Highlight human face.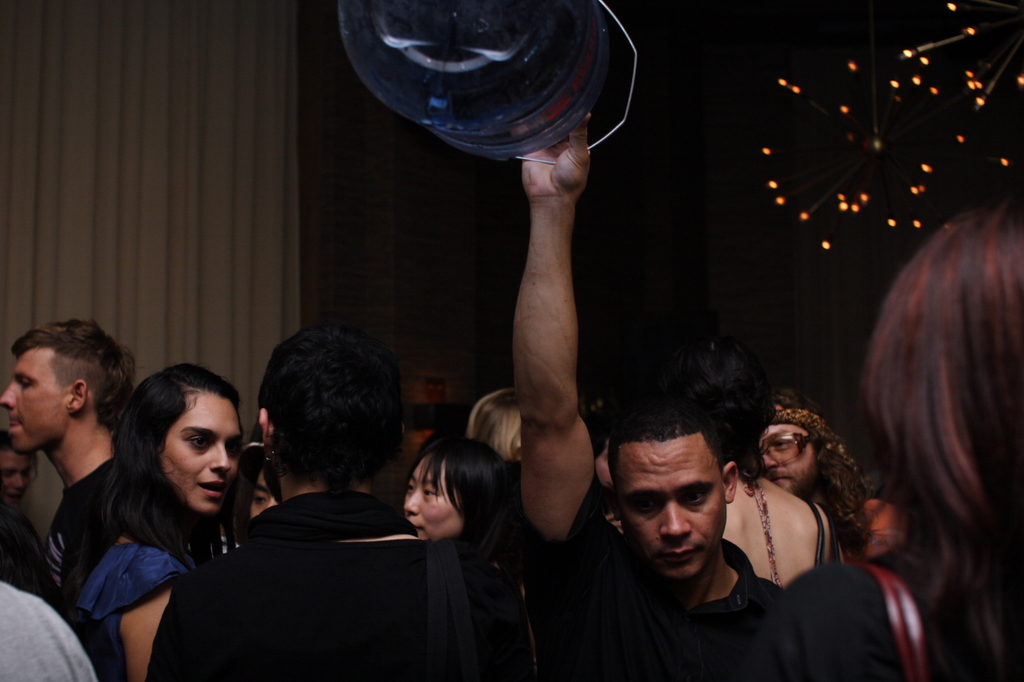
Highlighted region: <region>255, 467, 278, 520</region>.
